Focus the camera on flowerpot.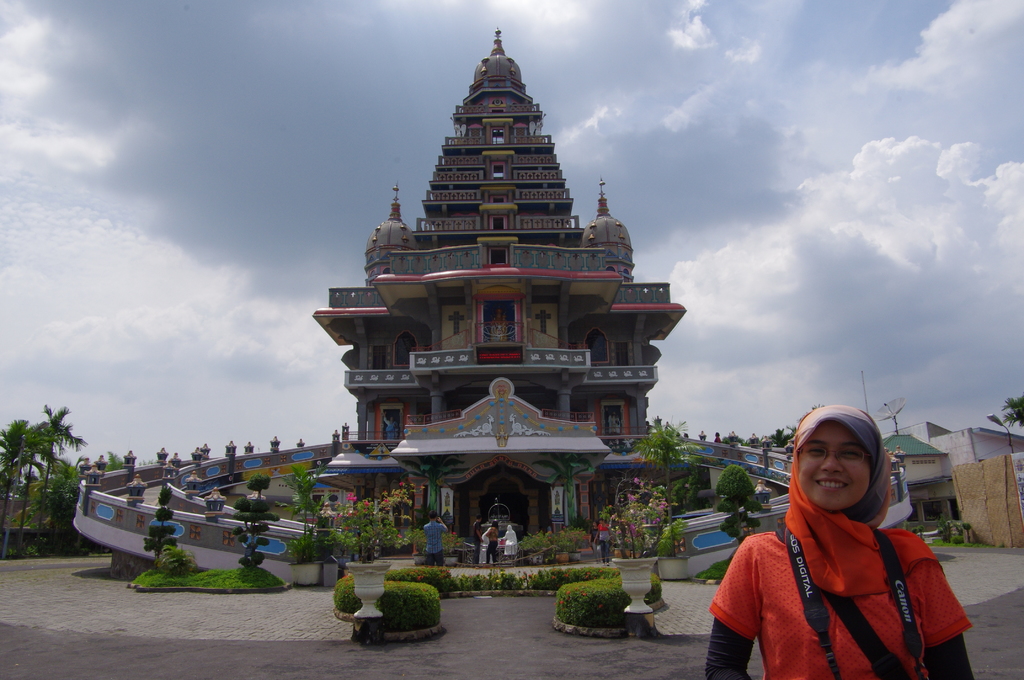
Focus region: region(610, 557, 657, 598).
